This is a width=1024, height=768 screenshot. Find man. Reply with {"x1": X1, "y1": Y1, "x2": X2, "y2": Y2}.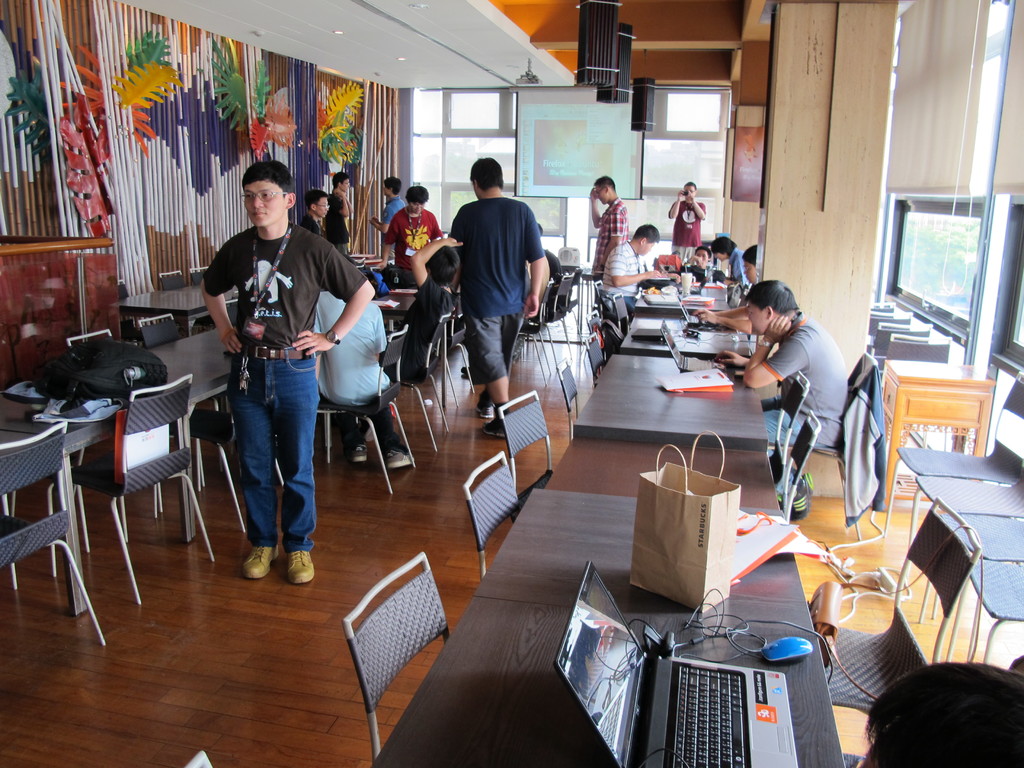
{"x1": 598, "y1": 221, "x2": 668, "y2": 317}.
